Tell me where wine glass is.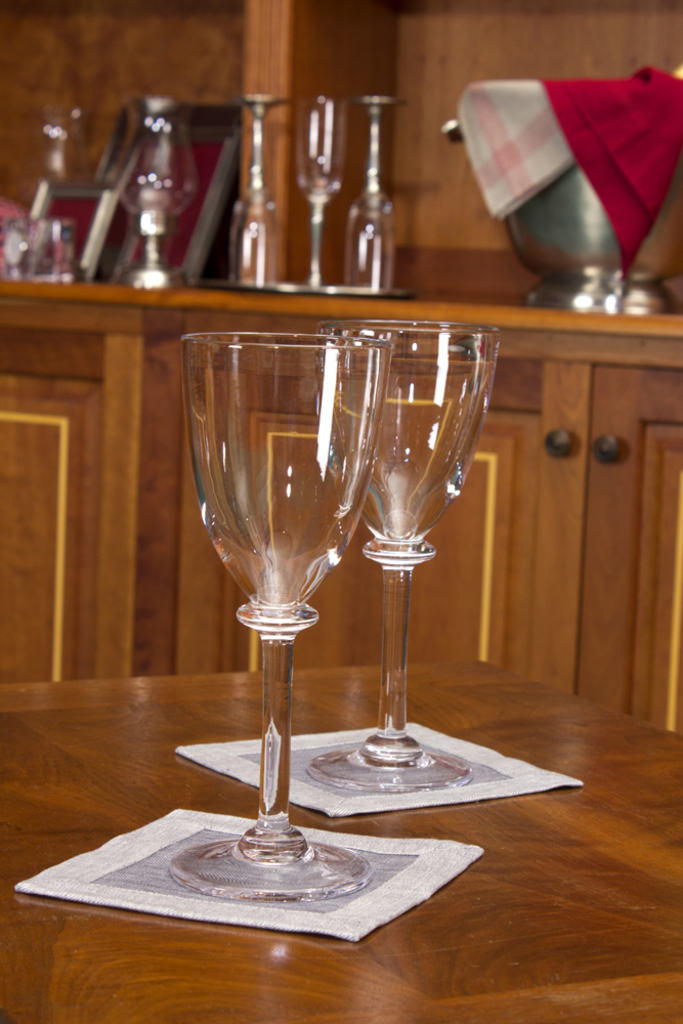
wine glass is at 167 331 375 907.
